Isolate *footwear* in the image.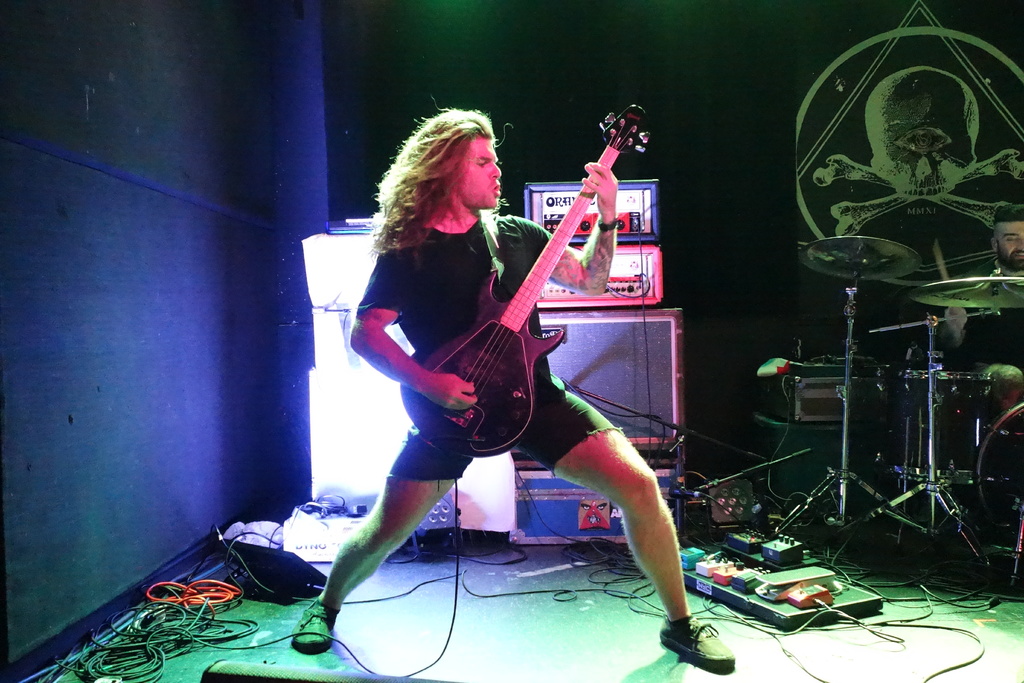
Isolated region: 292 601 340 651.
